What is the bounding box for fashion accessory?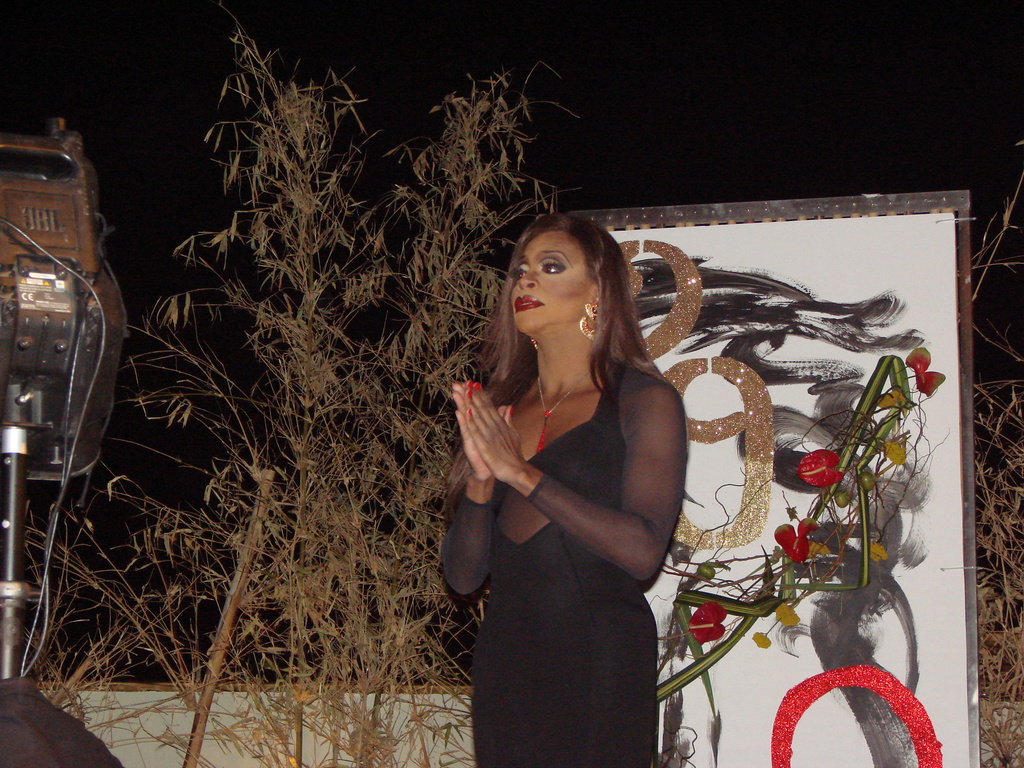
crop(476, 383, 480, 390).
